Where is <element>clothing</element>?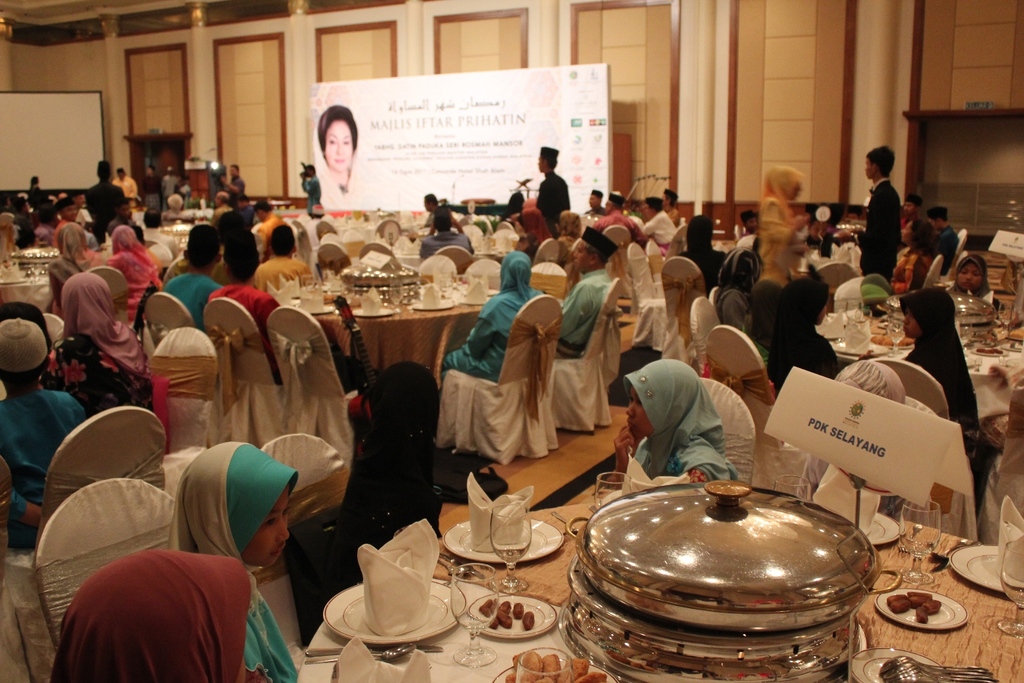
pyautogui.locateOnScreen(765, 169, 805, 289).
